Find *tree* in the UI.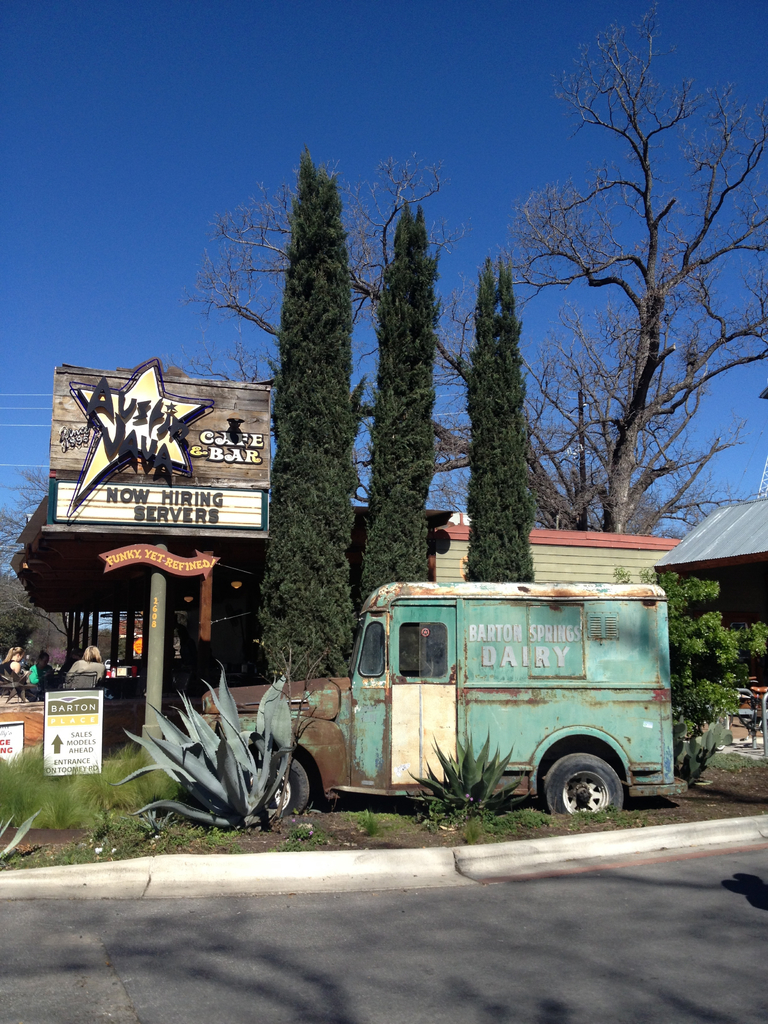
UI element at bbox=[347, 206, 438, 626].
